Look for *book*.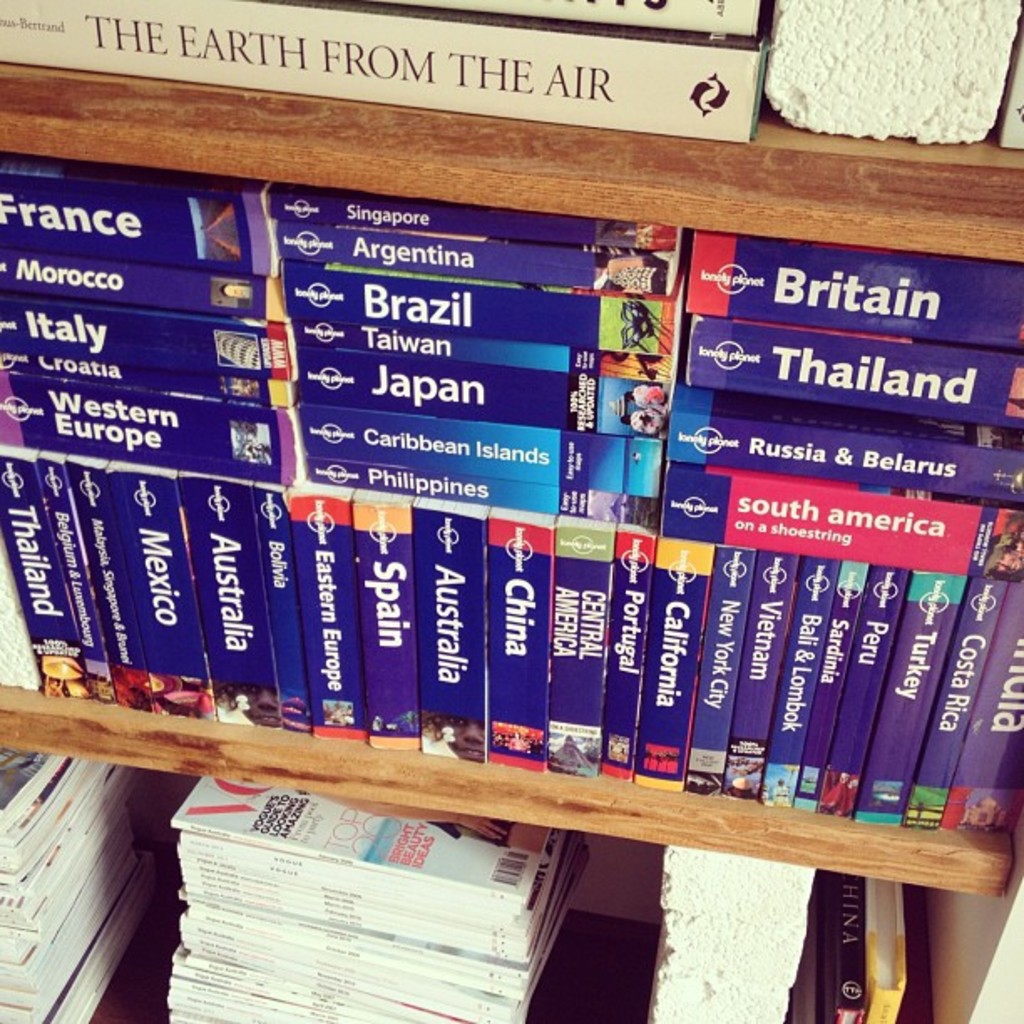
Found: region(363, 0, 761, 33).
